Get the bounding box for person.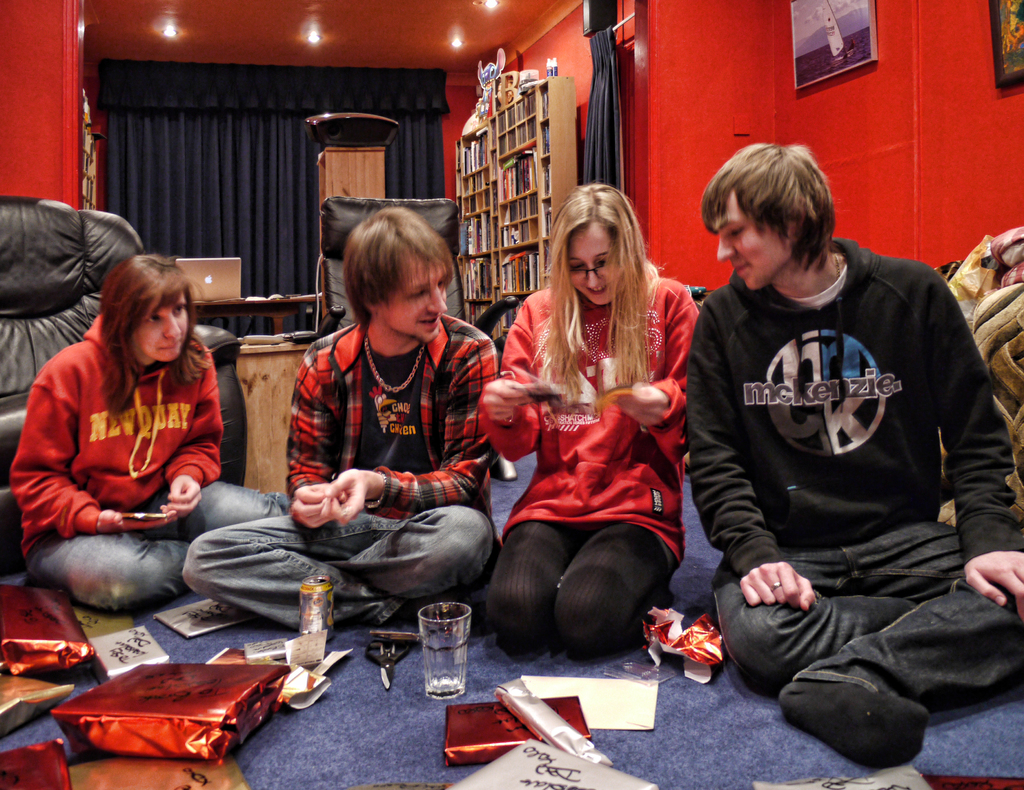
Rect(185, 200, 503, 634).
